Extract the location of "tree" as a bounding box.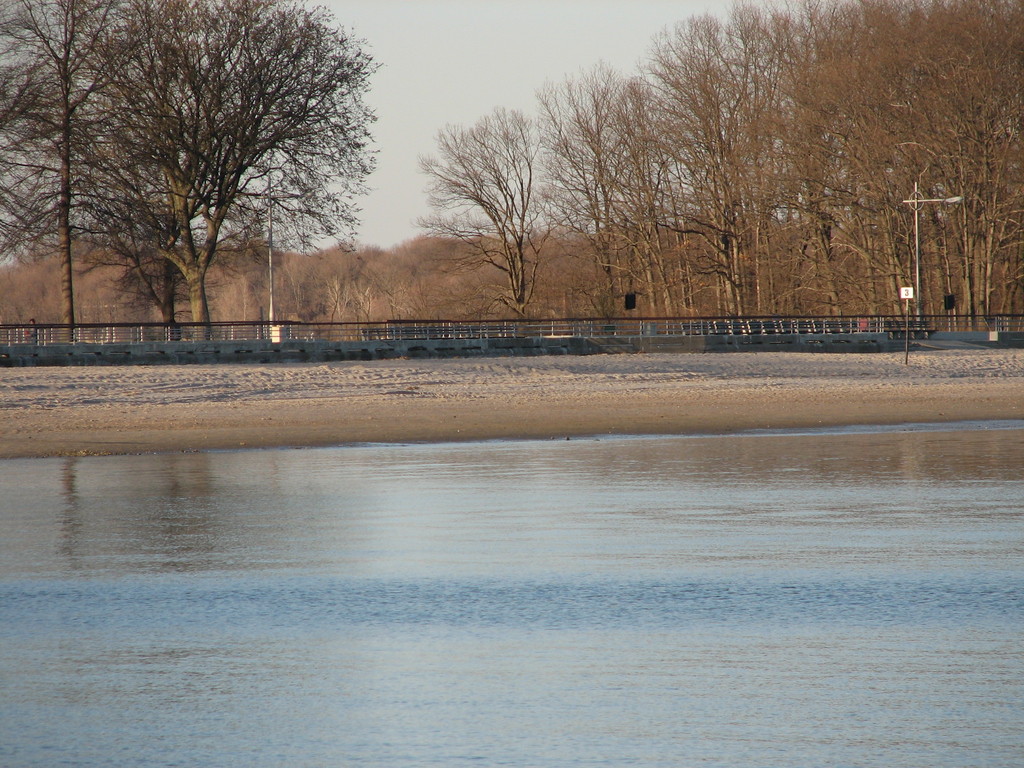
[110, 232, 141, 319].
